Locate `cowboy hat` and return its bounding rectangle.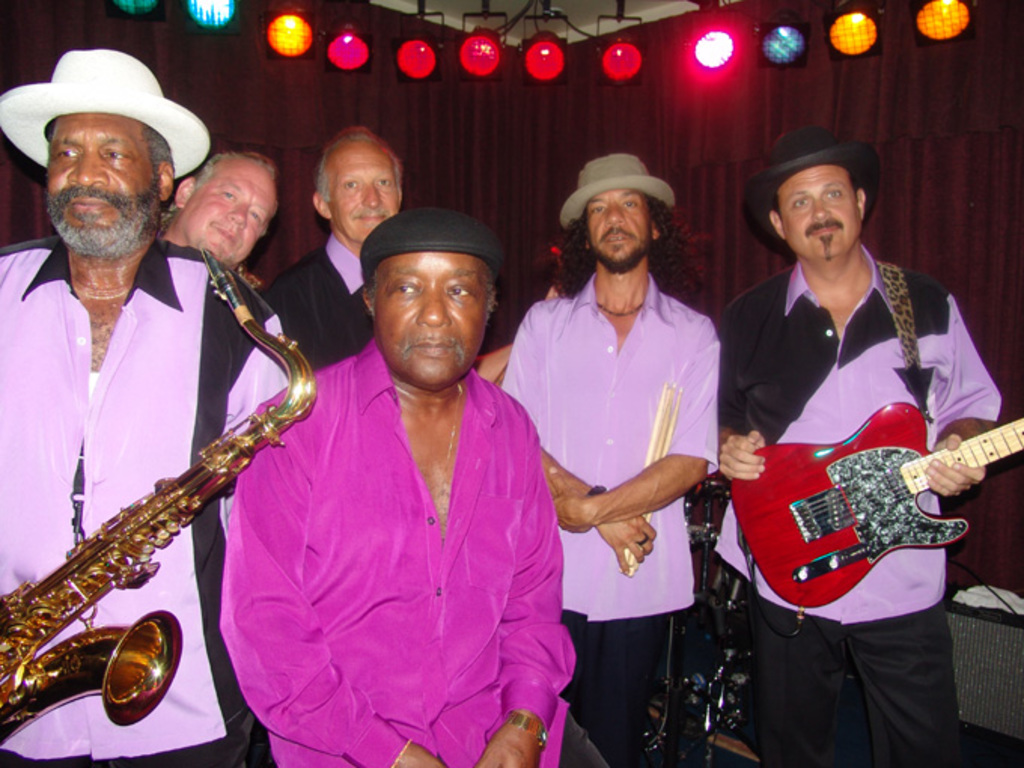
556:149:673:224.
